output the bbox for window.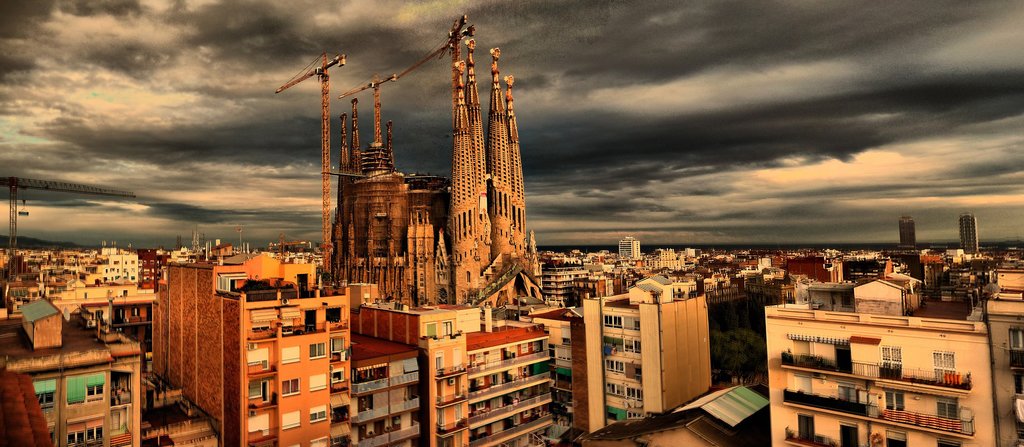
<box>598,313,641,330</box>.
